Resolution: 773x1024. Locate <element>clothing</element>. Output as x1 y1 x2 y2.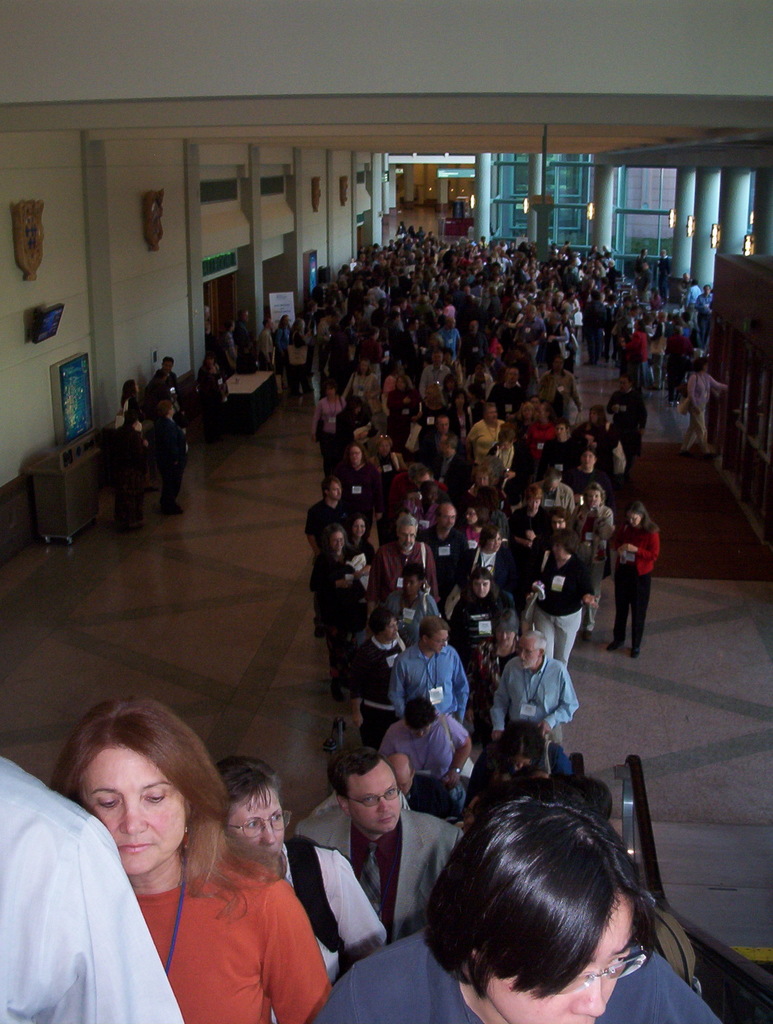
111 398 139 426.
